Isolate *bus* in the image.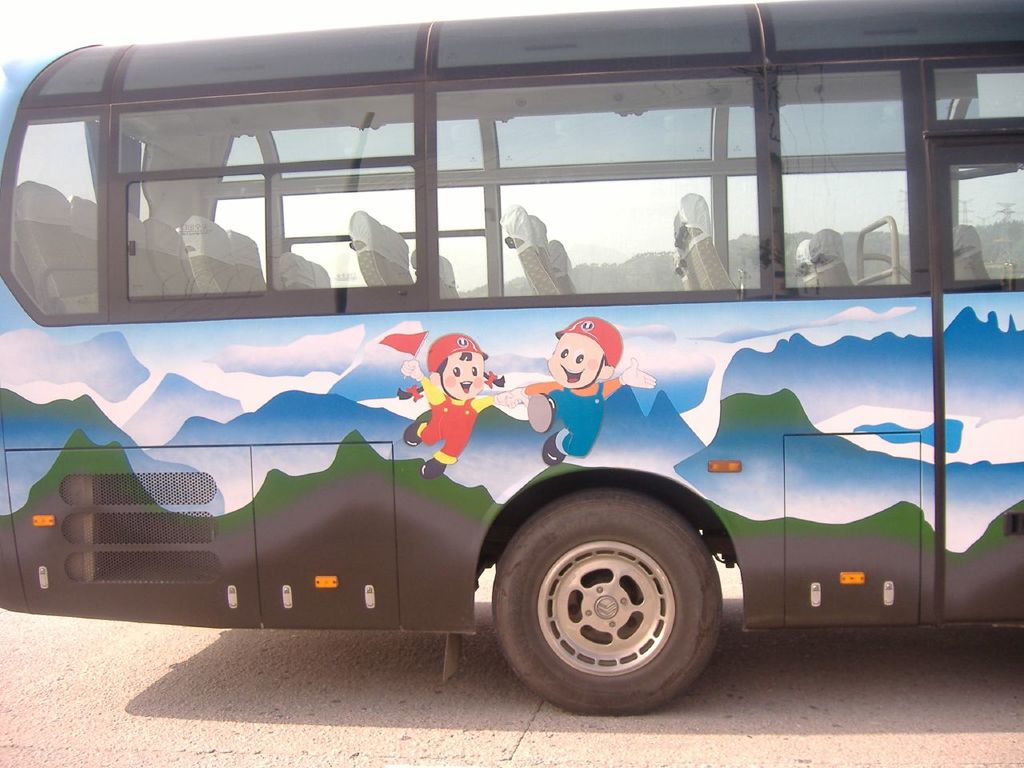
Isolated region: [0,0,1023,715].
